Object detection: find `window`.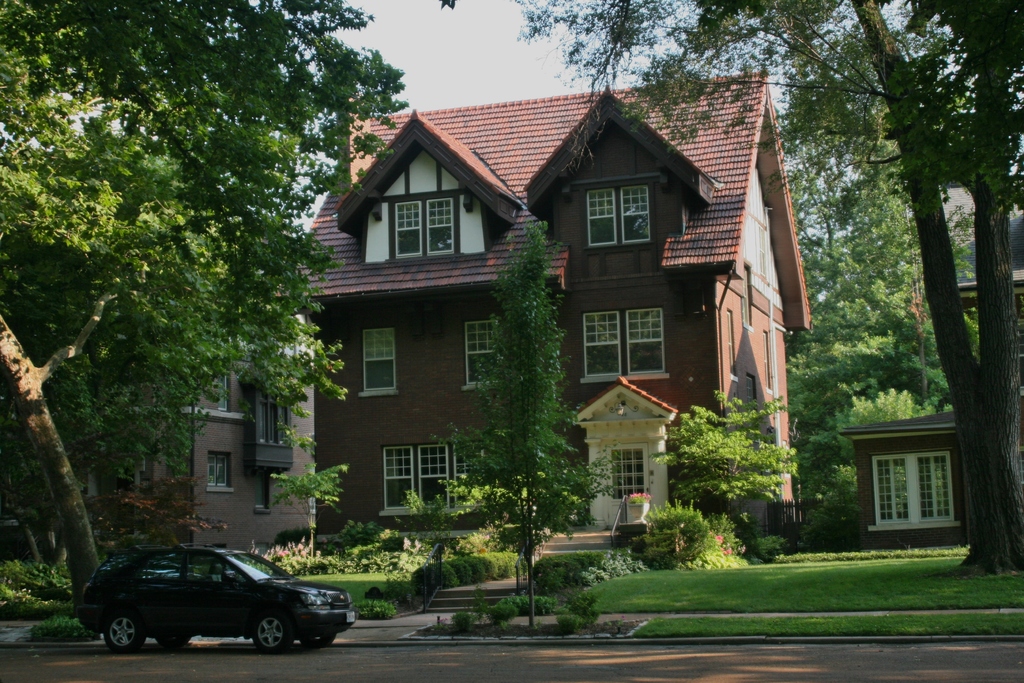
region(257, 396, 290, 442).
